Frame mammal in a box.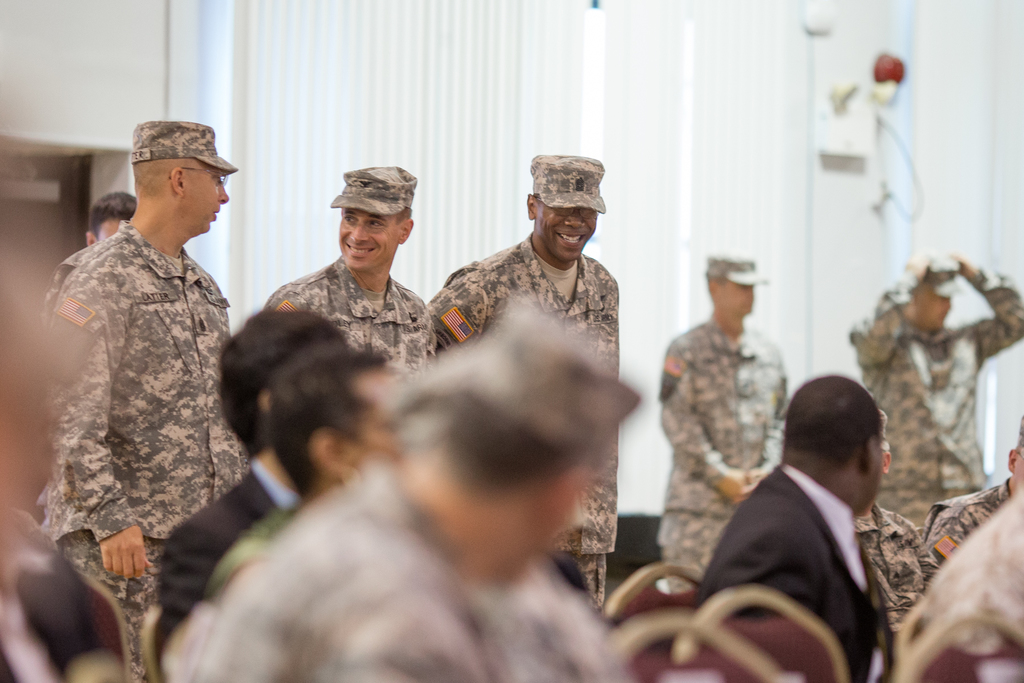
Rect(47, 120, 237, 682).
